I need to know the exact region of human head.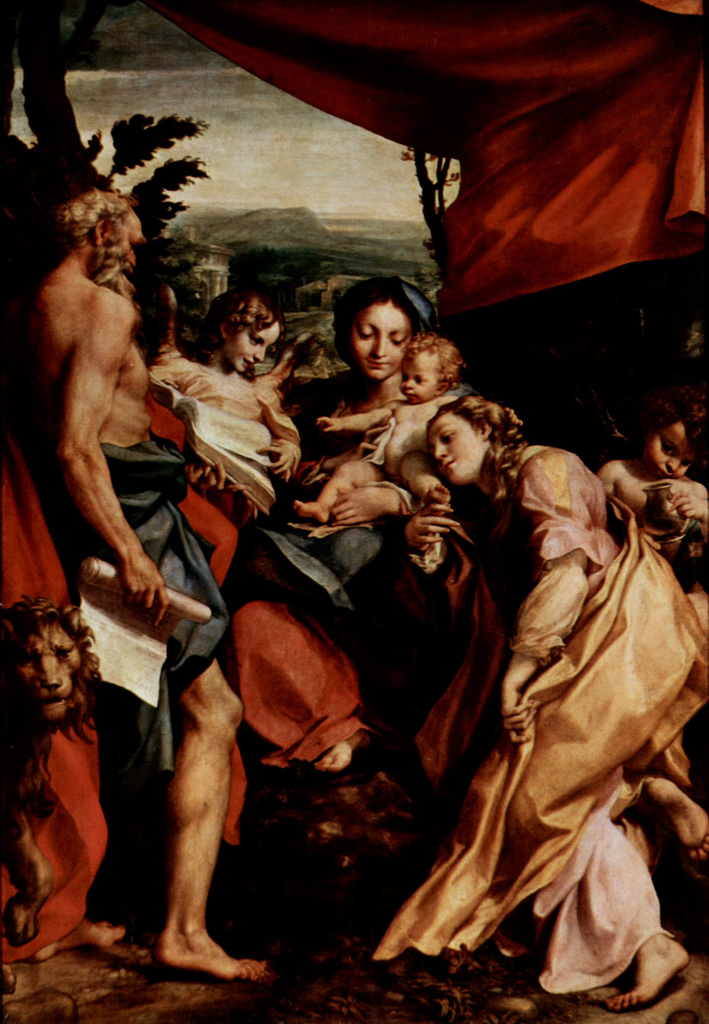
Region: BBox(205, 297, 282, 370).
